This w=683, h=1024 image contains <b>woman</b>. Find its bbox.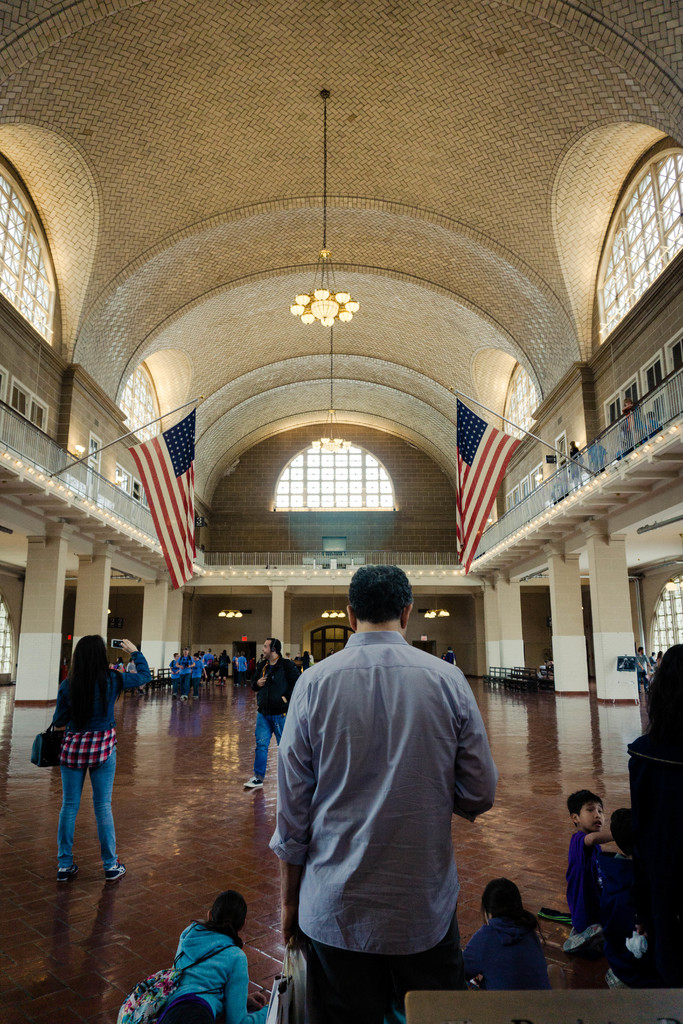
<box>47,630,127,879</box>.
